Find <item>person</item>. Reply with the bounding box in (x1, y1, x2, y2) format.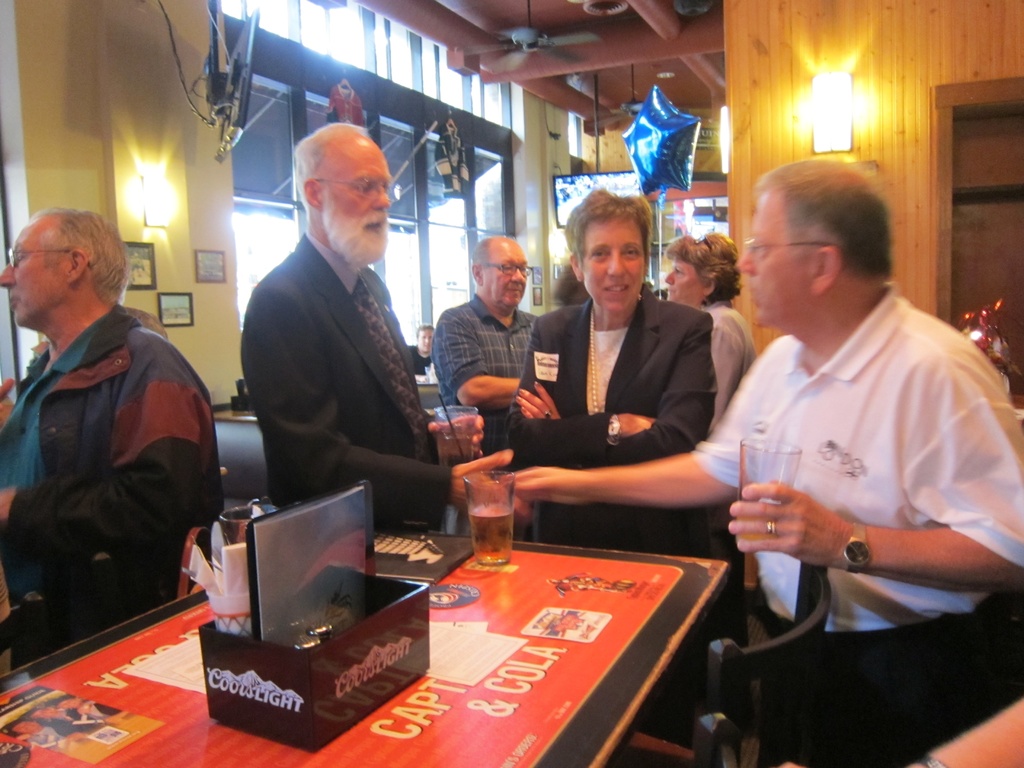
(234, 124, 520, 545).
